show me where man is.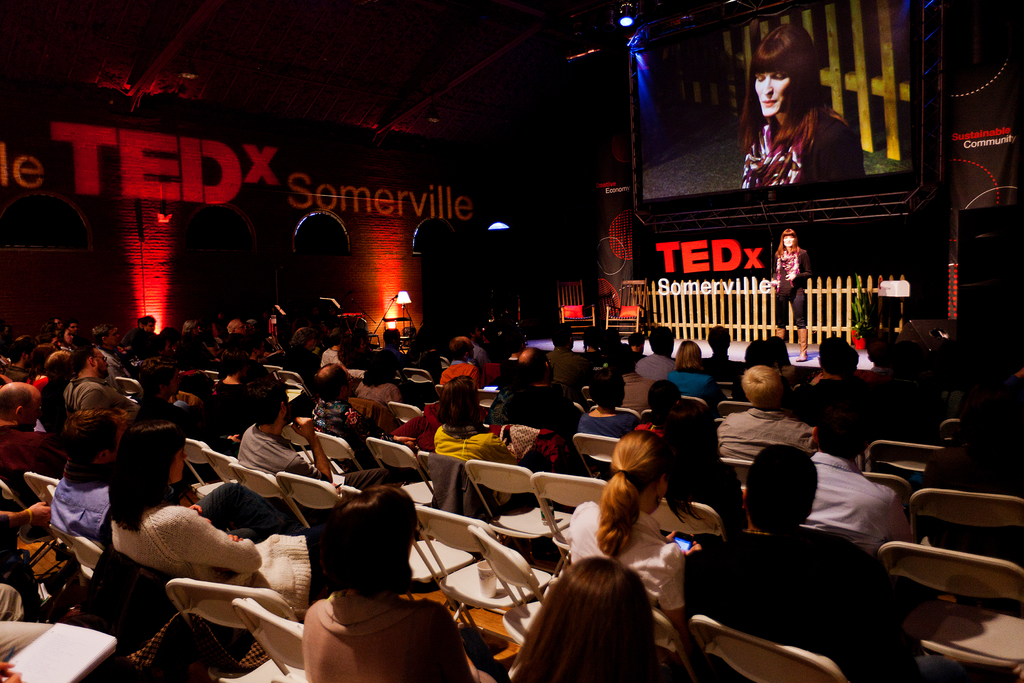
man is at (left=63, top=346, right=140, bottom=417).
